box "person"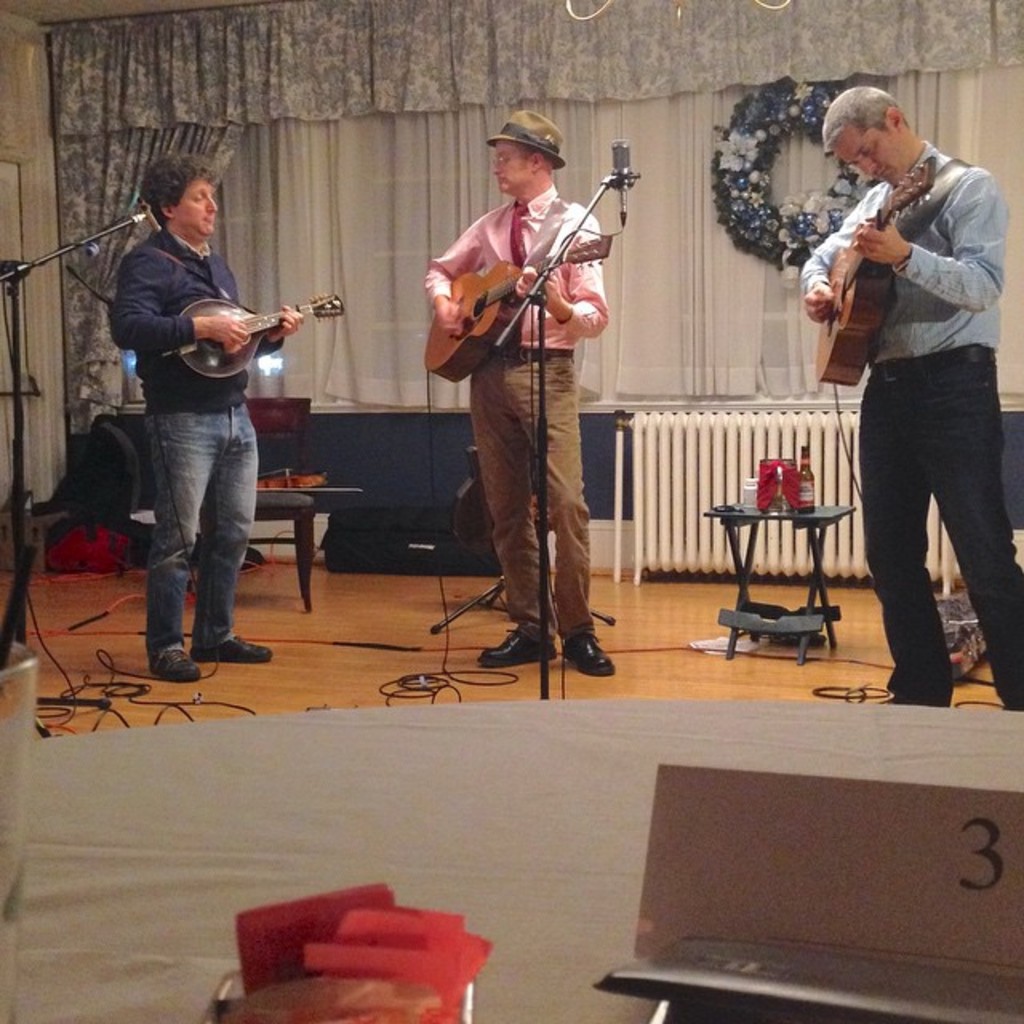
<box>802,88,1022,704</box>
